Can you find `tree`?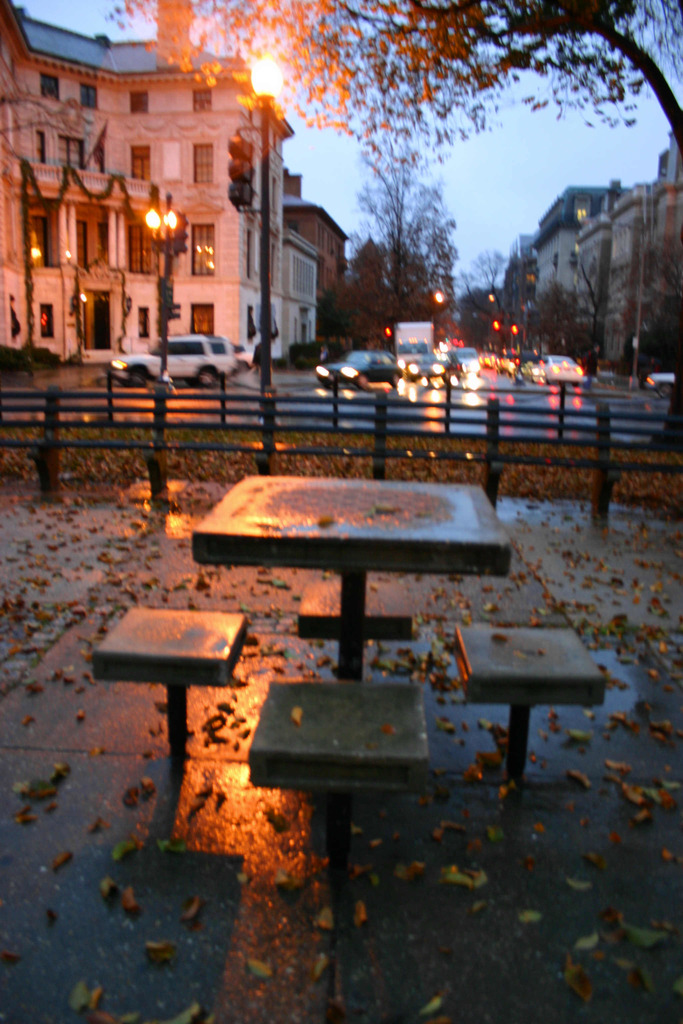
Yes, bounding box: 106,0,682,154.
